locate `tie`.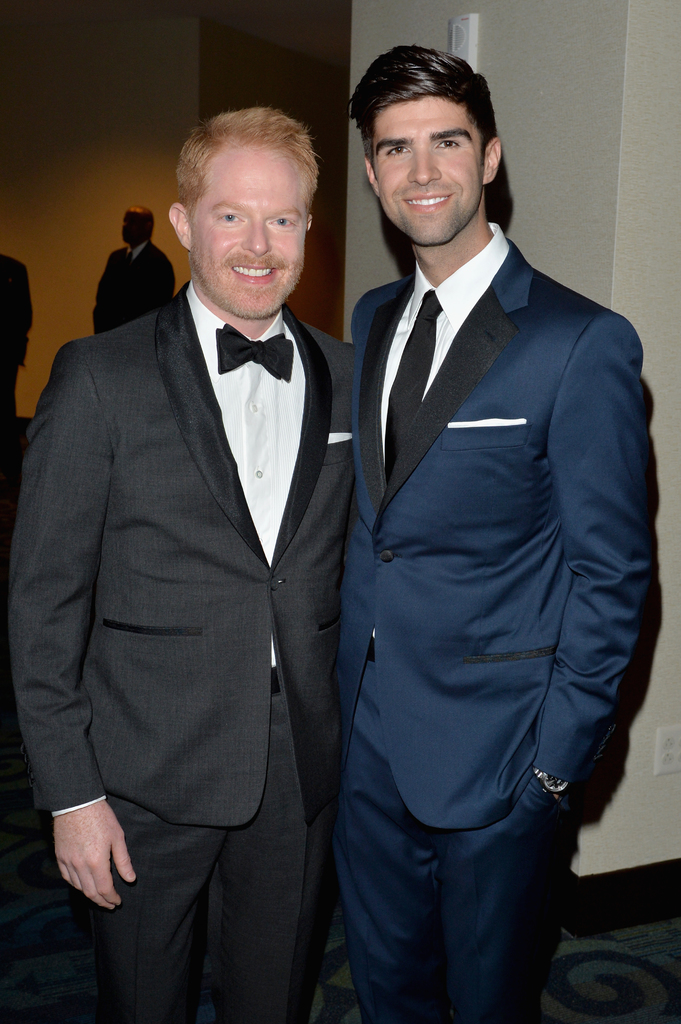
Bounding box: [x1=214, y1=326, x2=291, y2=381].
